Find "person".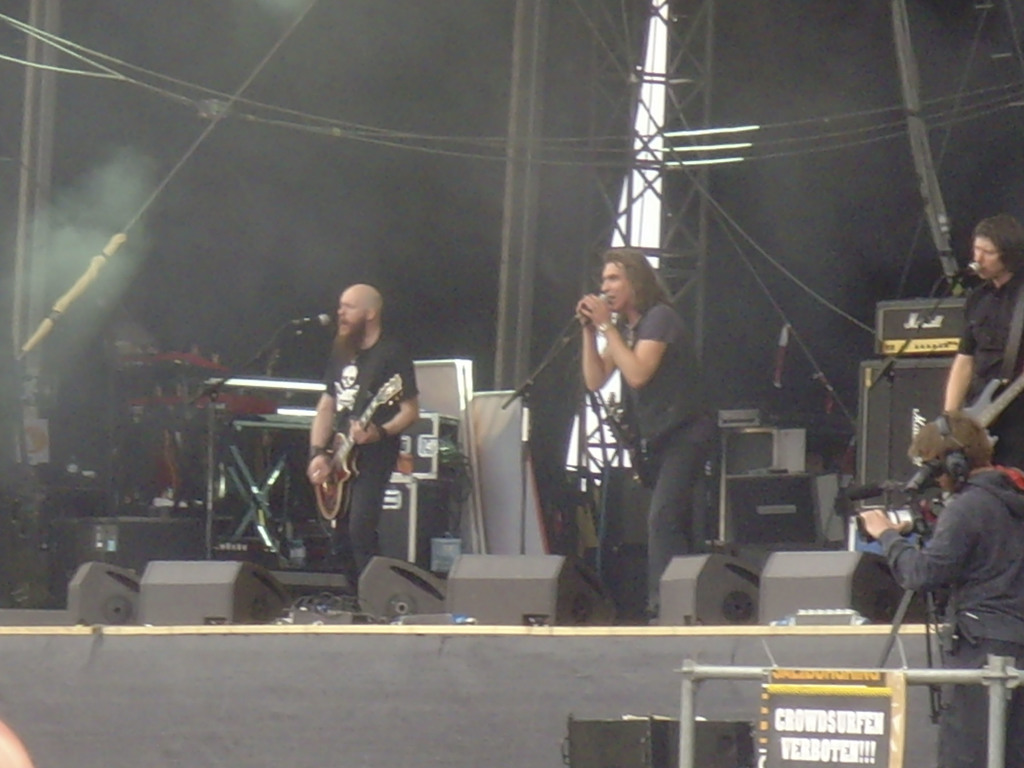
box(941, 208, 1023, 465).
